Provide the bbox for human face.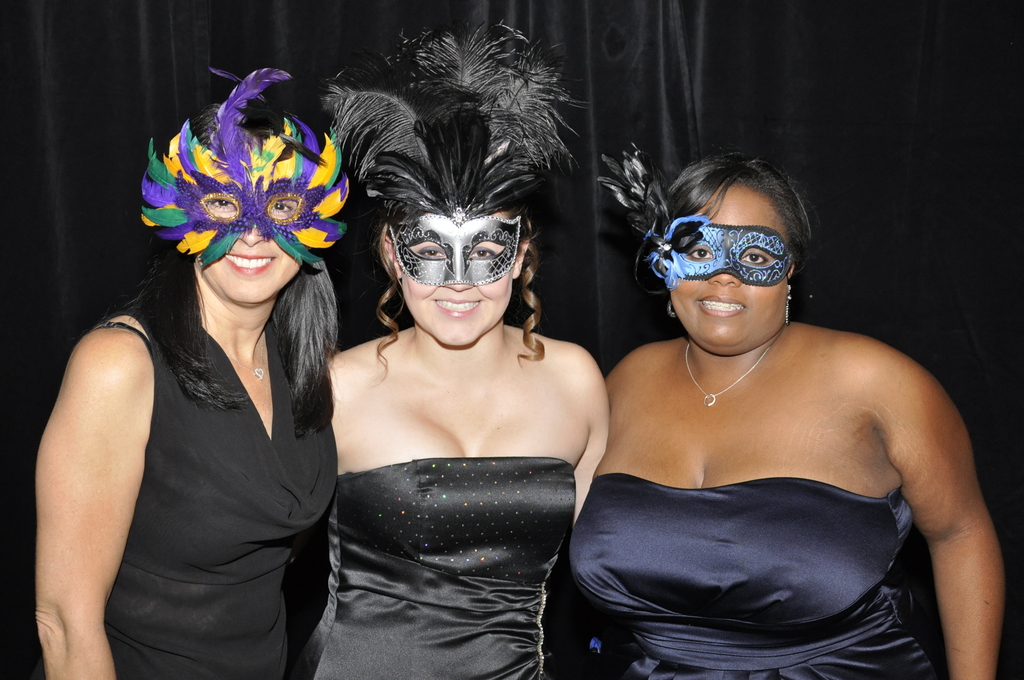
{"x1": 197, "y1": 144, "x2": 303, "y2": 305}.
